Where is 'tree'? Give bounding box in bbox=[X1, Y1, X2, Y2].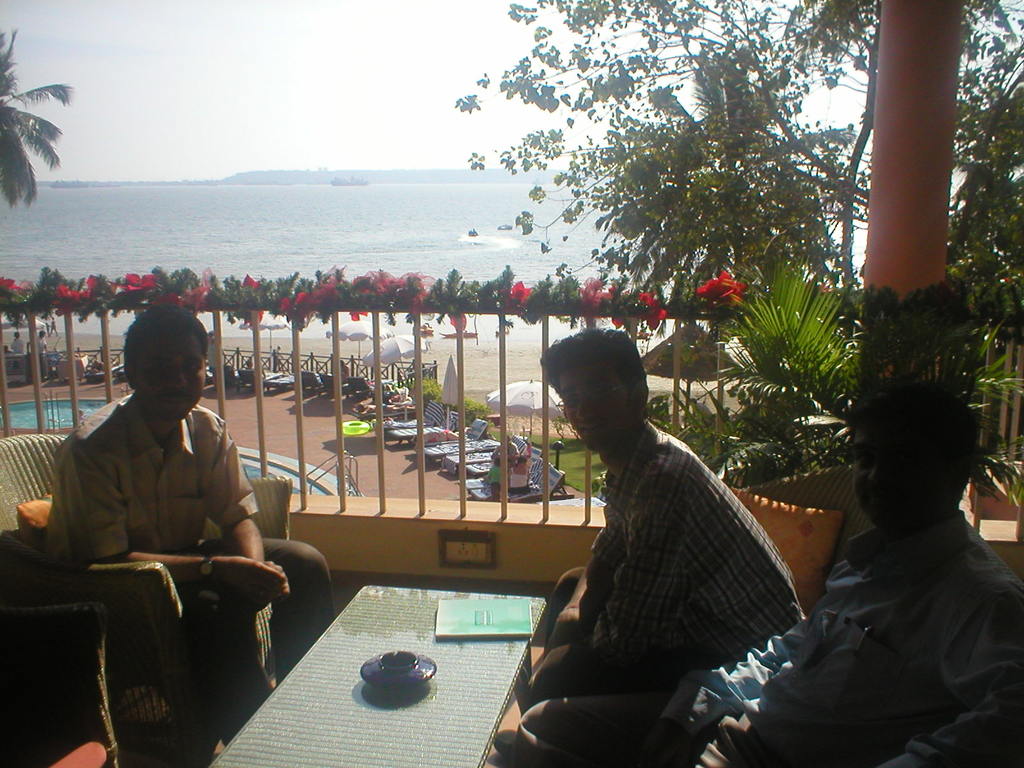
bbox=[0, 24, 75, 209].
